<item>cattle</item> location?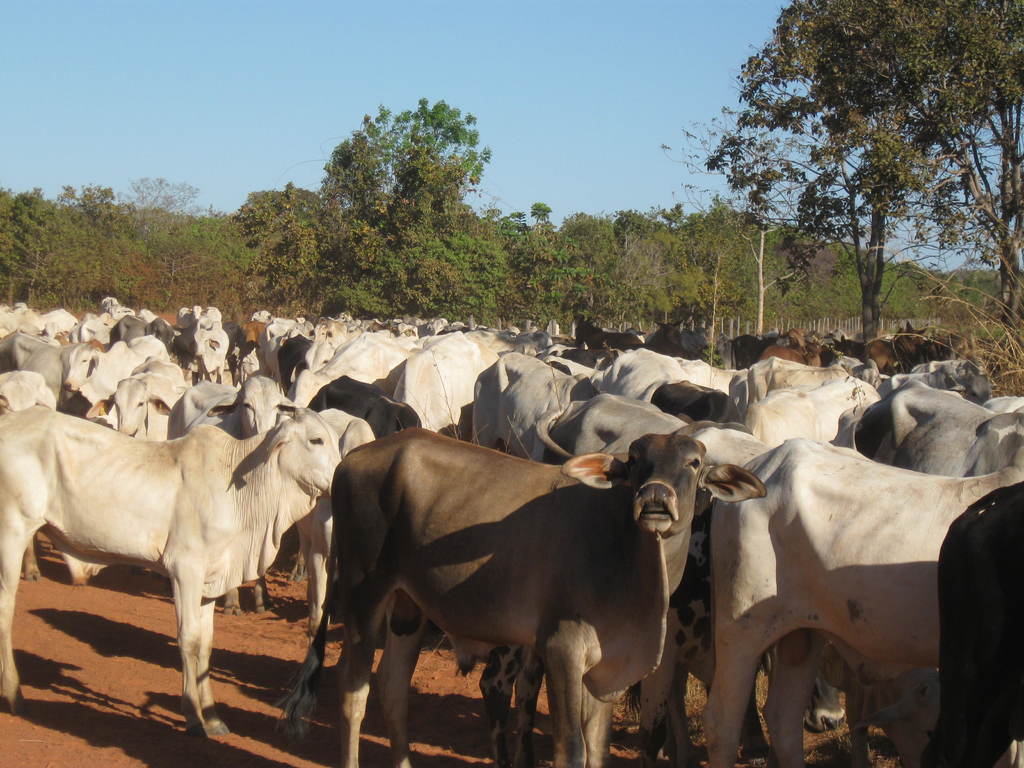
<box>86,355,192,438</box>
